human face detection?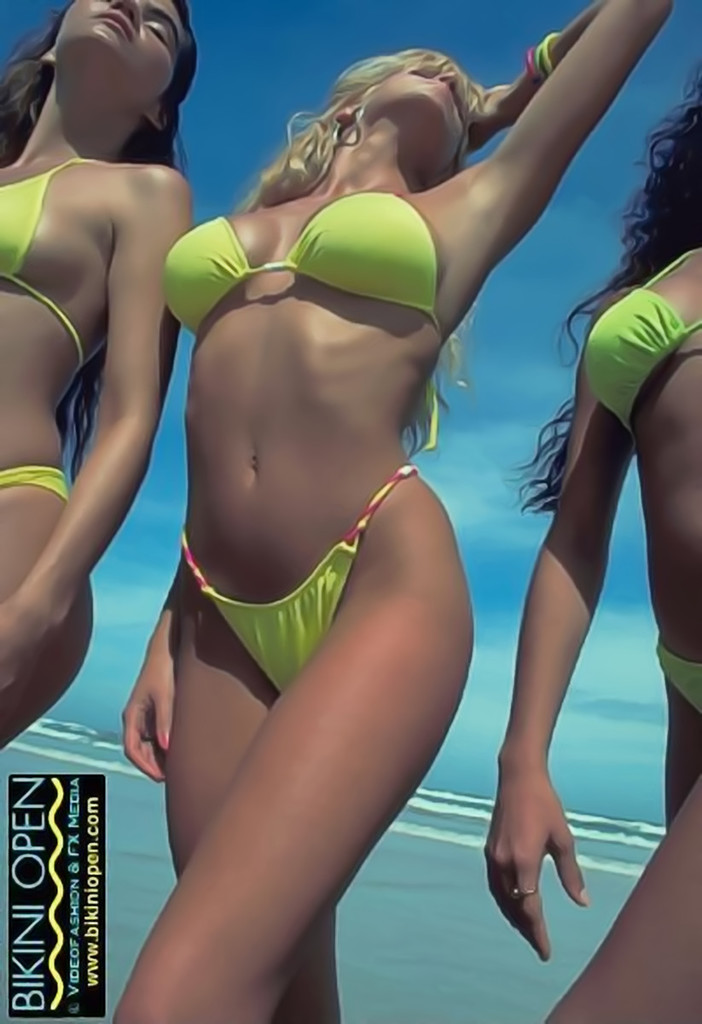
[x1=368, y1=62, x2=466, y2=131]
